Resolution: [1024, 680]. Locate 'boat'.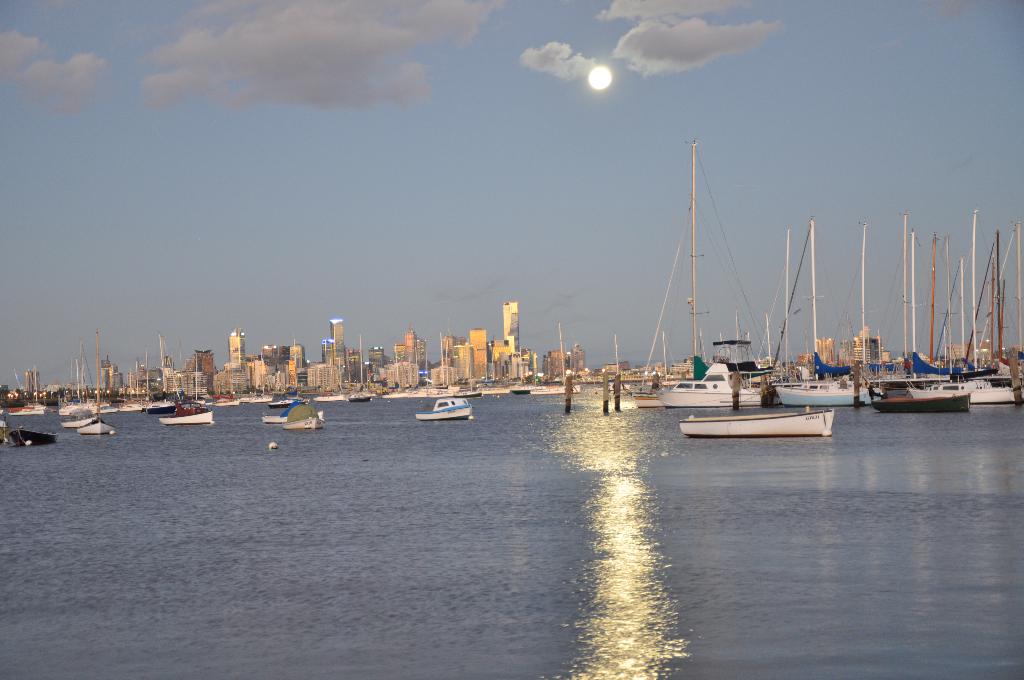
locate(387, 345, 422, 396).
